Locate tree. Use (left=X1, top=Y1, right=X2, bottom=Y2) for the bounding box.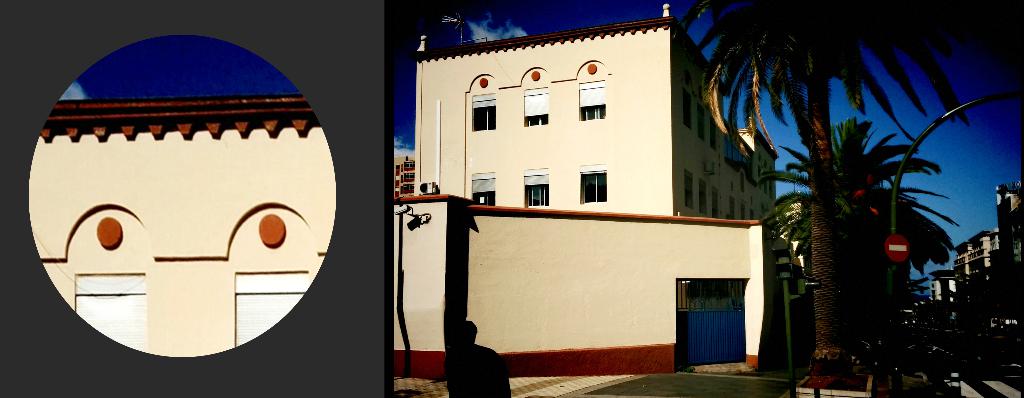
(left=679, top=0, right=959, bottom=360).
